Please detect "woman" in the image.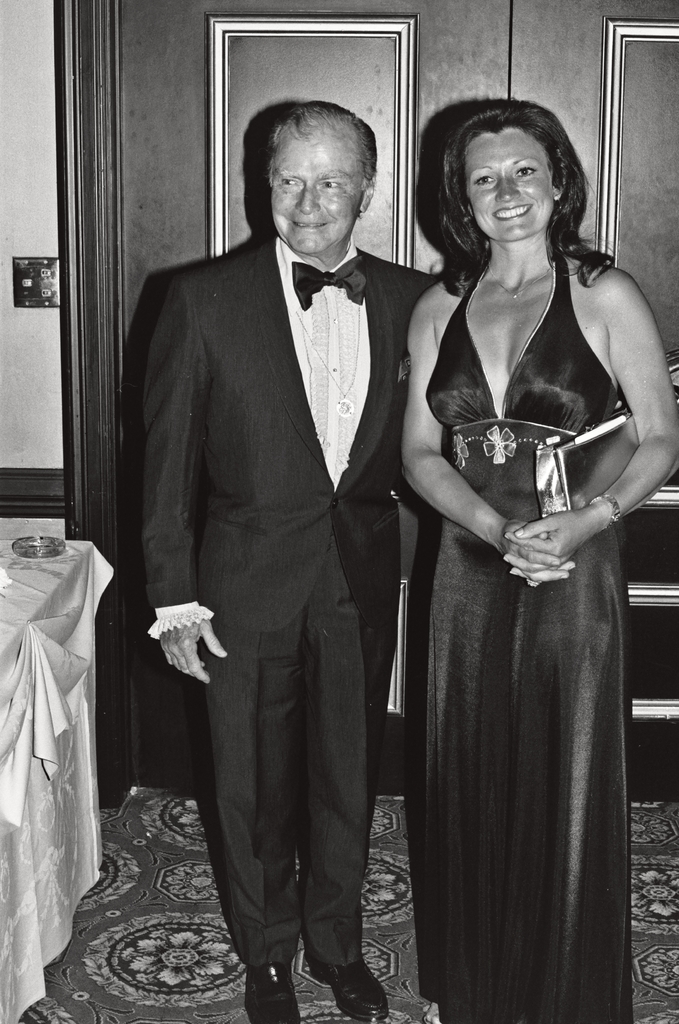
{"left": 383, "top": 99, "right": 673, "bottom": 1009}.
